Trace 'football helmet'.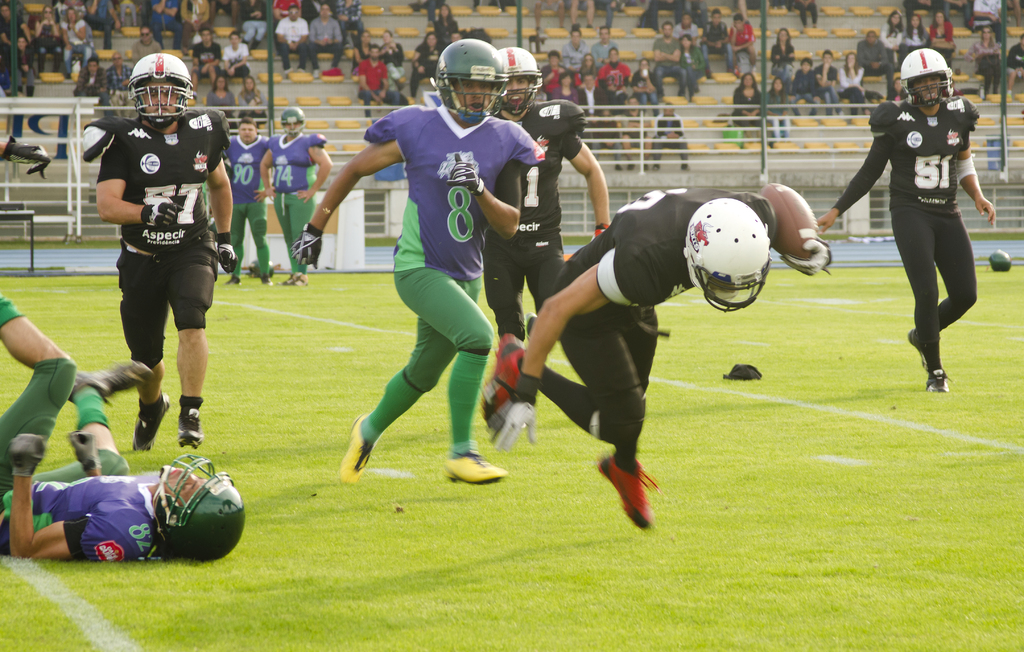
Traced to (684,198,774,312).
